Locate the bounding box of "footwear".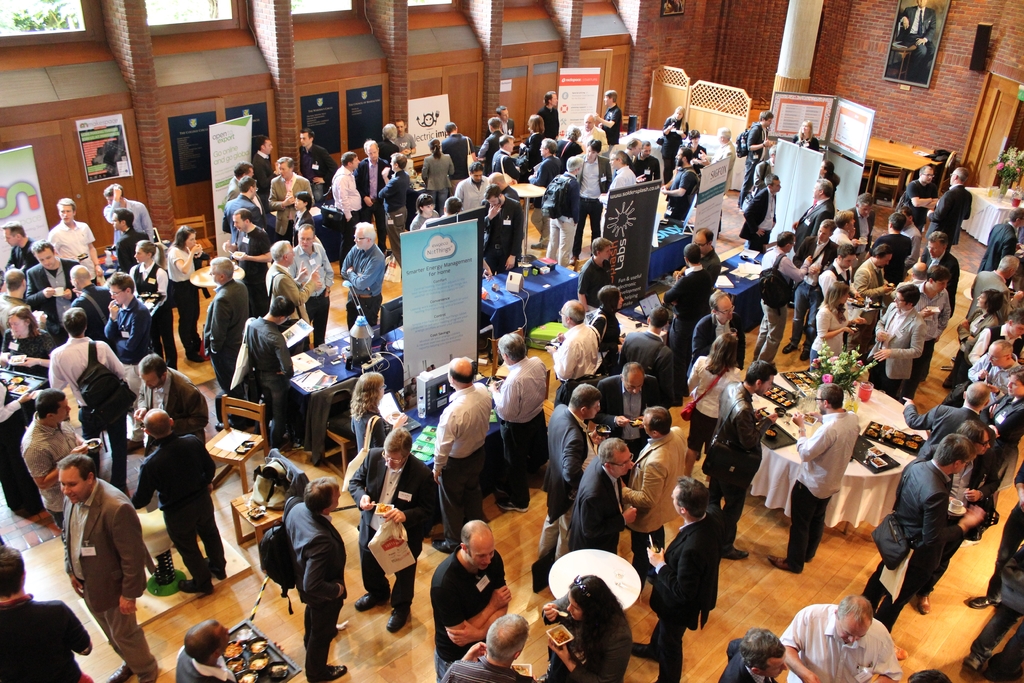
Bounding box: bbox(430, 538, 455, 554).
